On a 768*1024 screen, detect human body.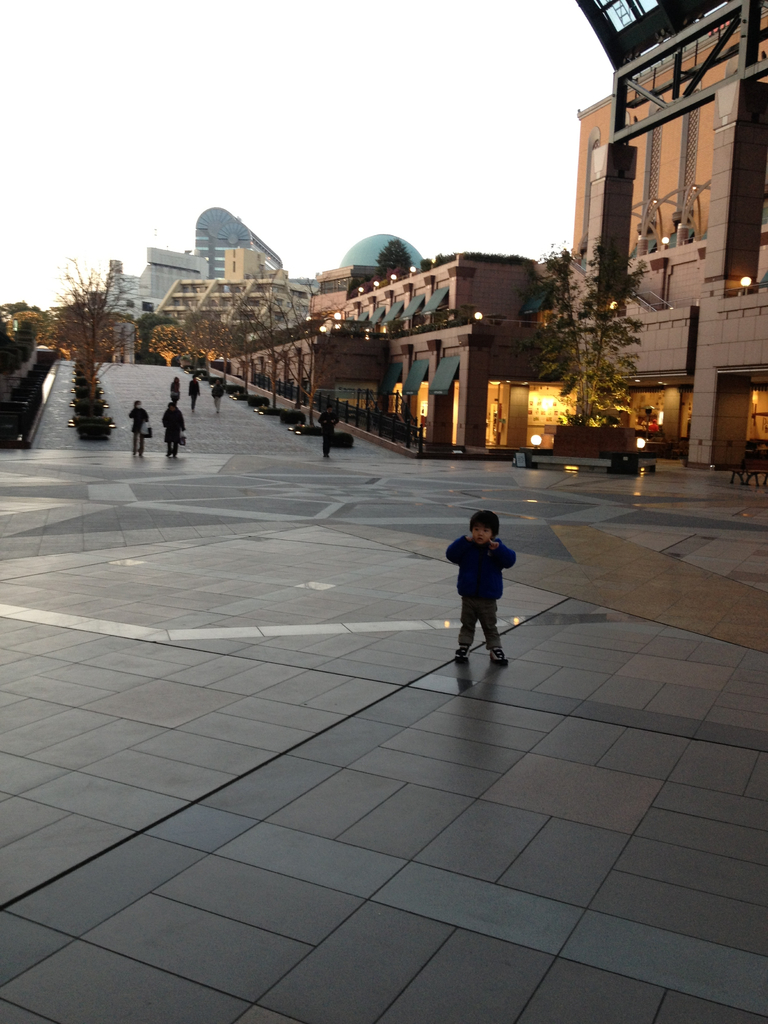
l=131, t=403, r=145, b=463.
